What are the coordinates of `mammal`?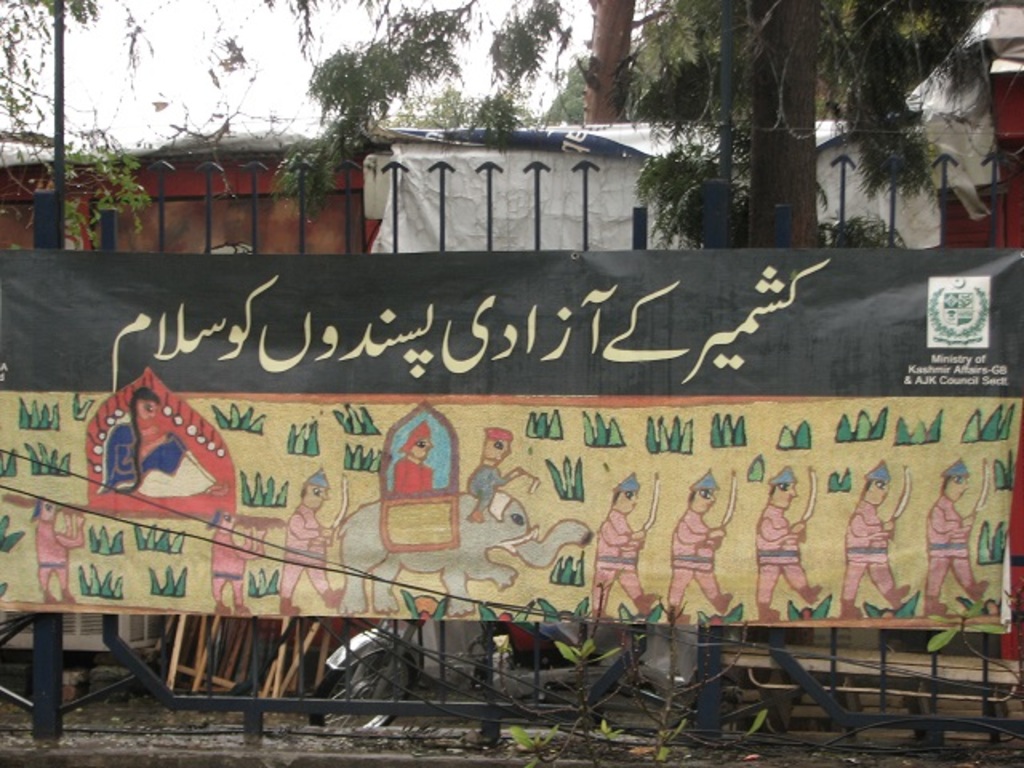
locate(667, 467, 736, 618).
